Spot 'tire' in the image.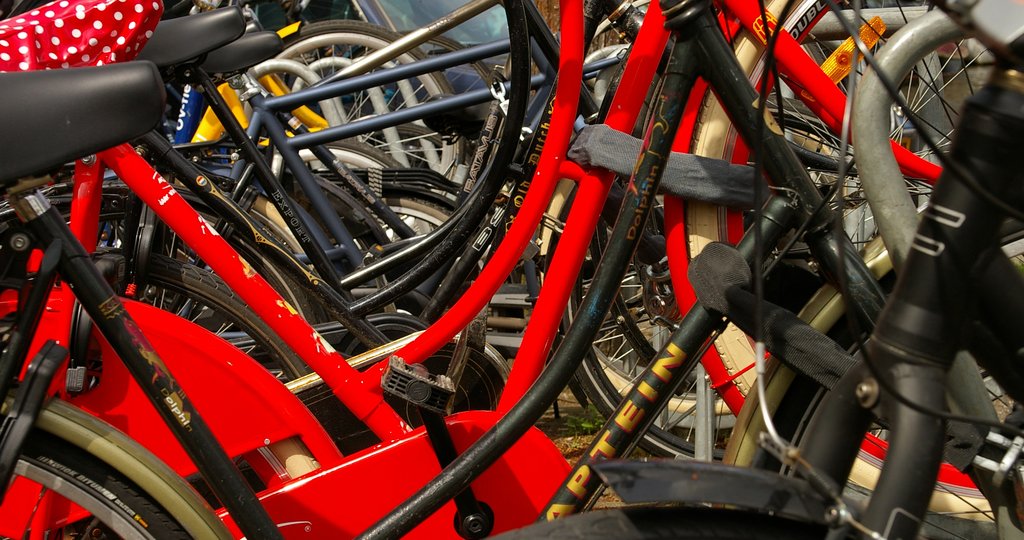
'tire' found at 249 195 319 276.
